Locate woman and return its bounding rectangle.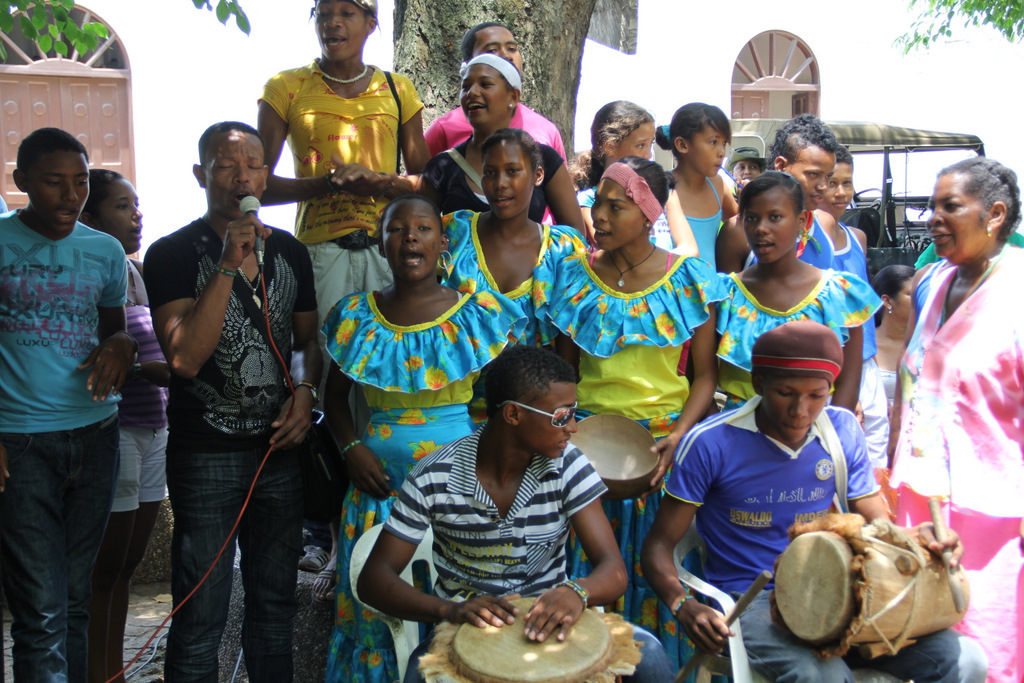
<bbox>530, 150, 732, 682</bbox>.
